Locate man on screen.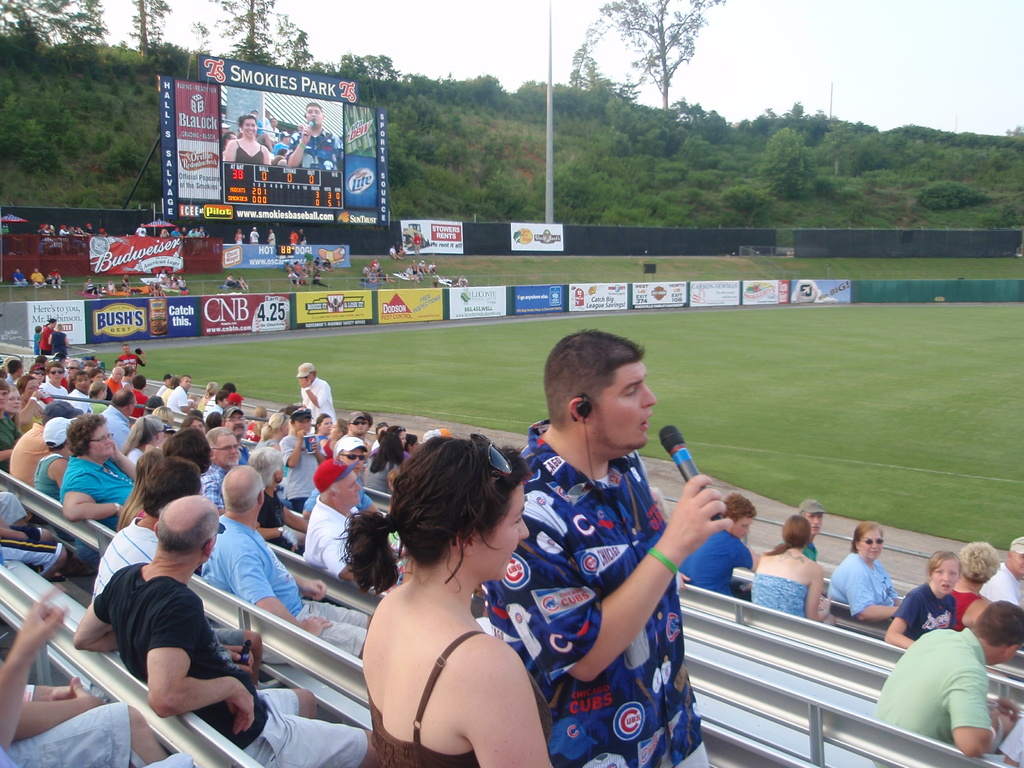
On screen at <bbox>262, 117, 285, 153</bbox>.
